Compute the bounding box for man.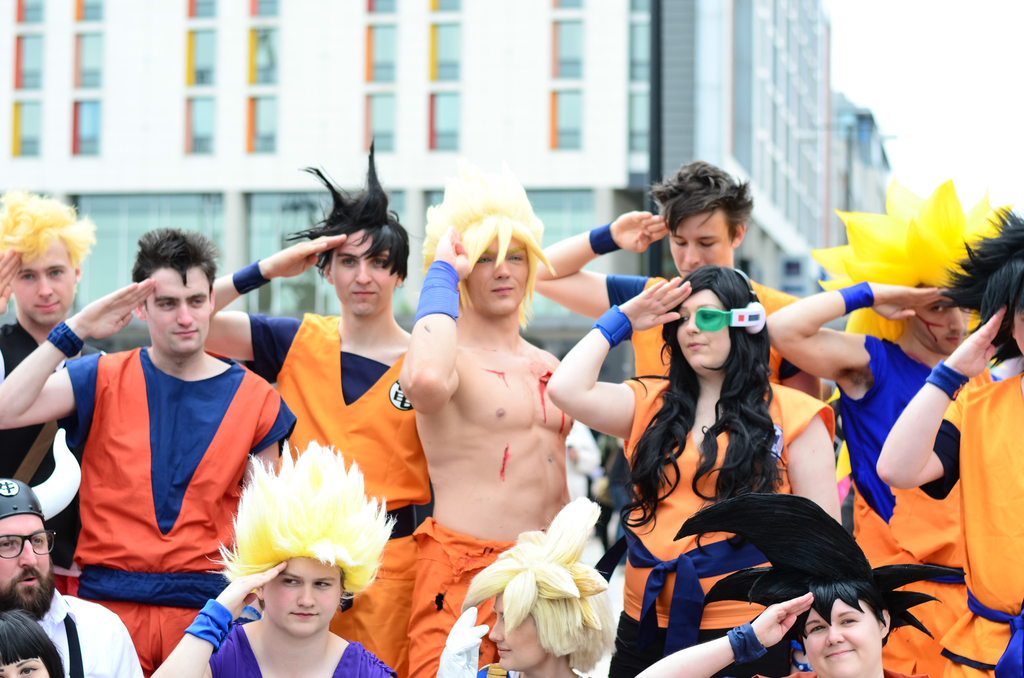
{"x1": 528, "y1": 158, "x2": 824, "y2": 403}.
